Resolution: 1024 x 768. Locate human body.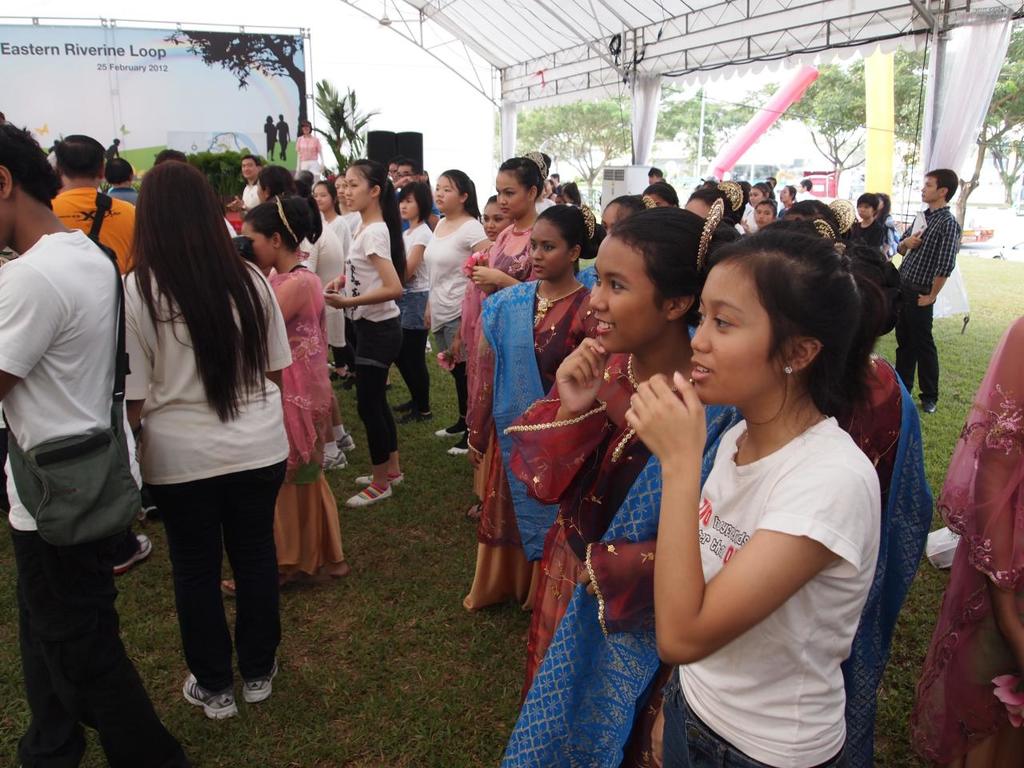
[458, 245, 486, 457].
